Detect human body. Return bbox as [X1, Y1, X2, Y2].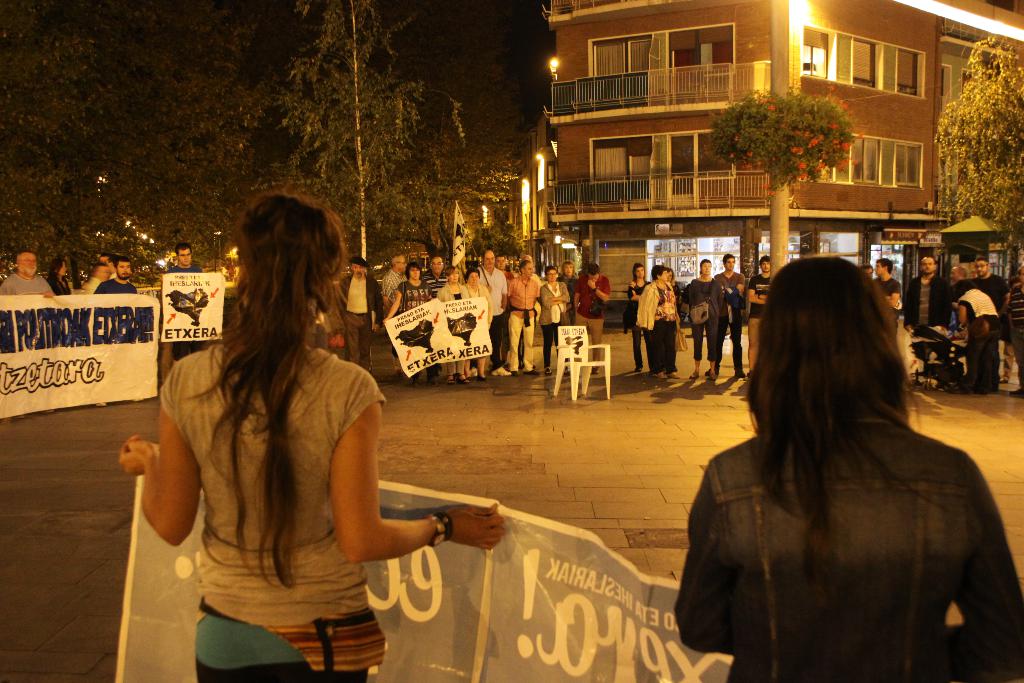
[501, 257, 540, 375].
